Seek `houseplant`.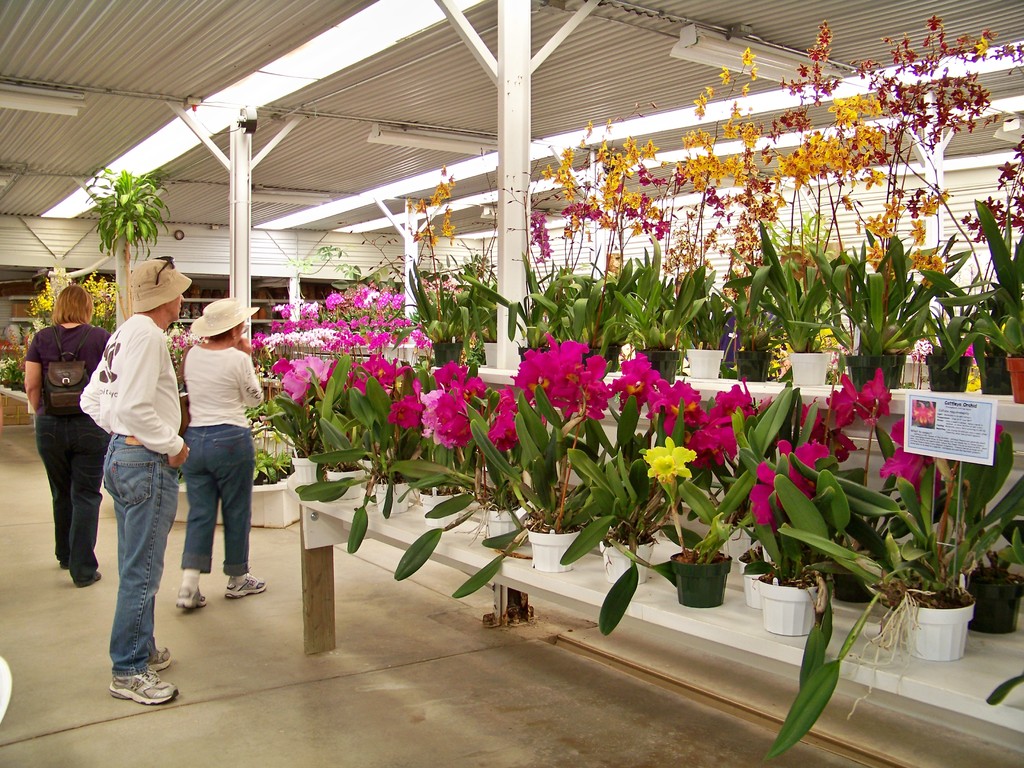
x1=366, y1=263, x2=419, y2=390.
